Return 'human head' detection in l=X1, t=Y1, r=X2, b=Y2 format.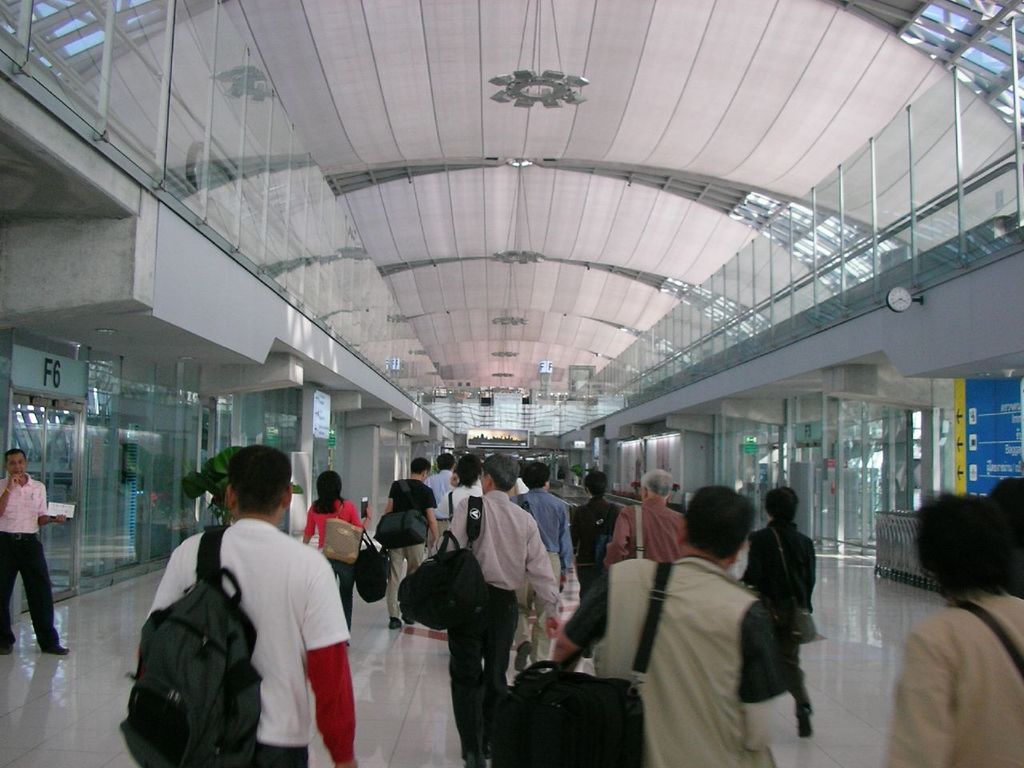
l=911, t=494, r=1013, b=598.
